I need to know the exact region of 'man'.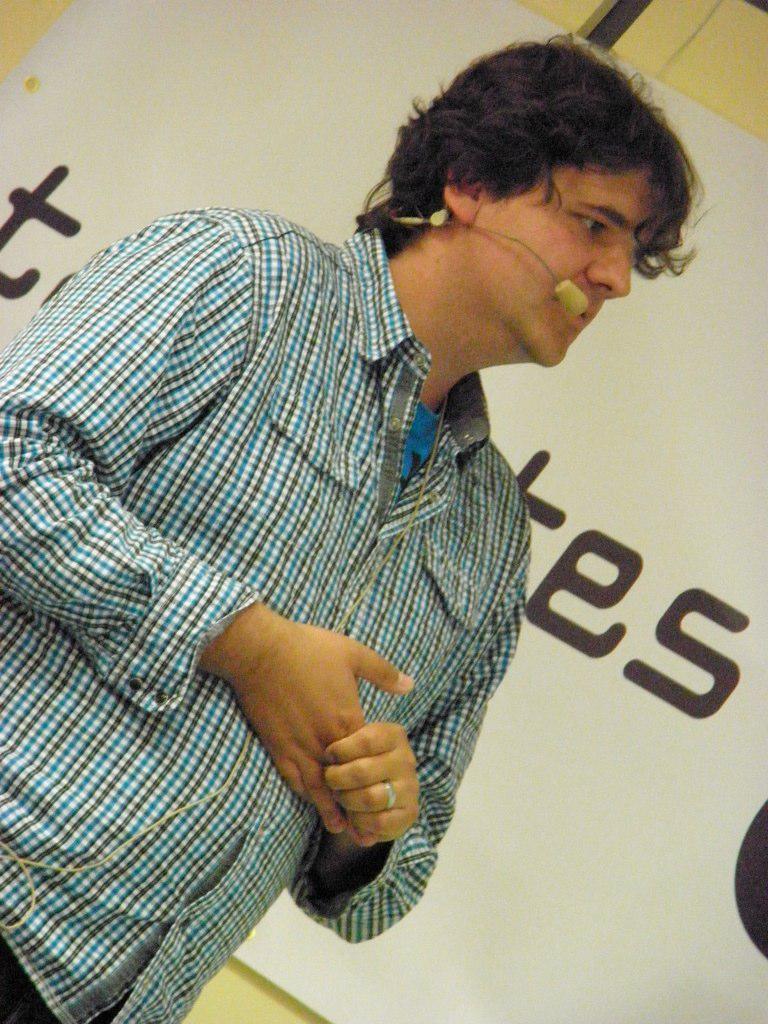
Region: <region>77, 56, 688, 980</region>.
